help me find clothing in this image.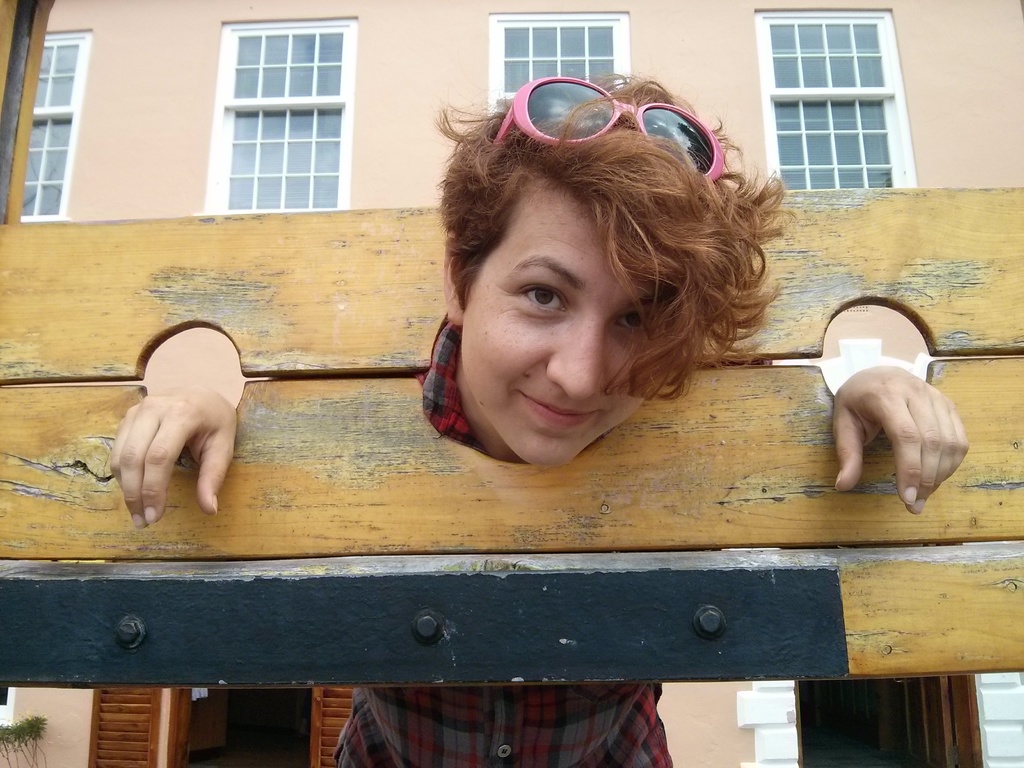
Found it: x1=332 y1=314 x2=776 y2=767.
